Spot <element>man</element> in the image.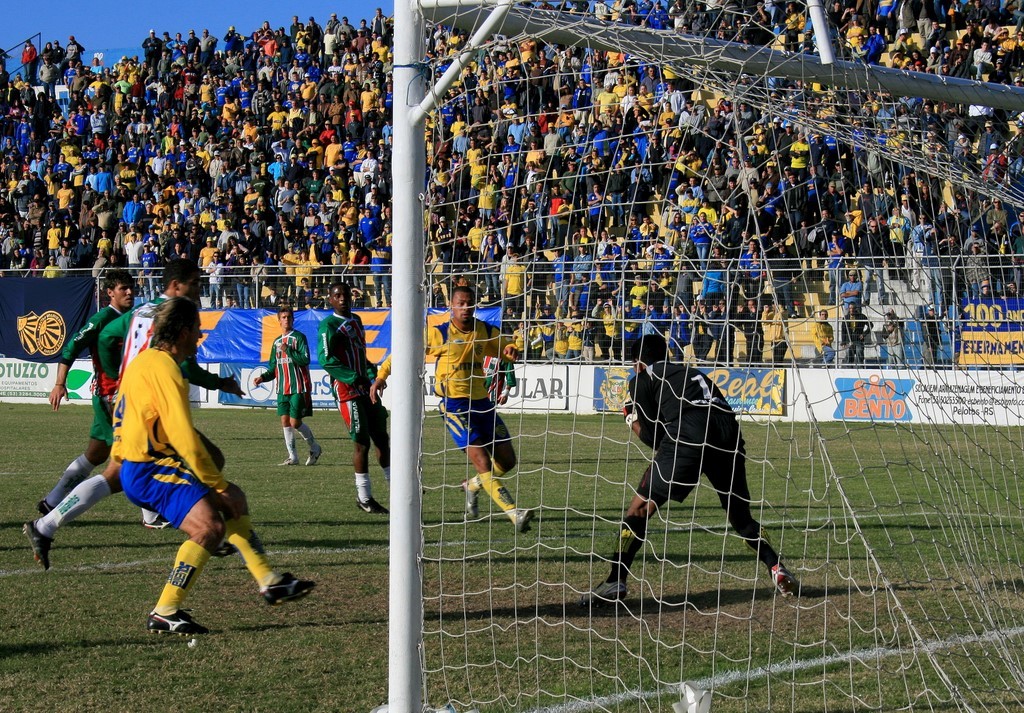
<element>man</element> found at left=370, top=287, right=532, bottom=535.
